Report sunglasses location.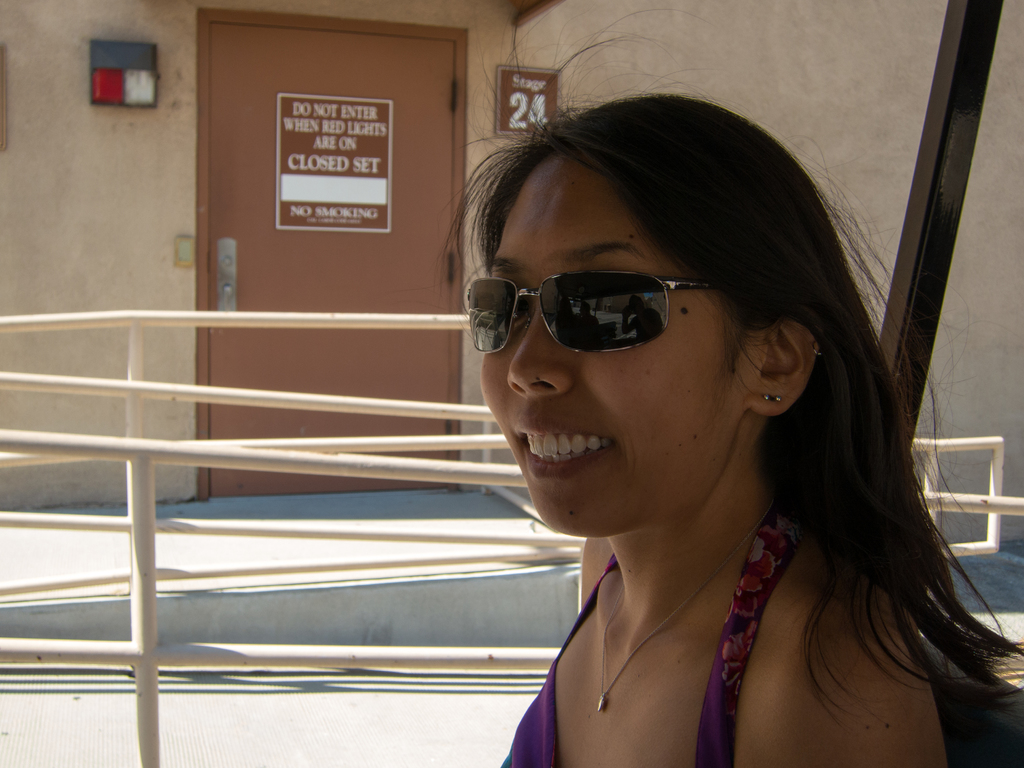
Report: select_region(467, 268, 731, 357).
